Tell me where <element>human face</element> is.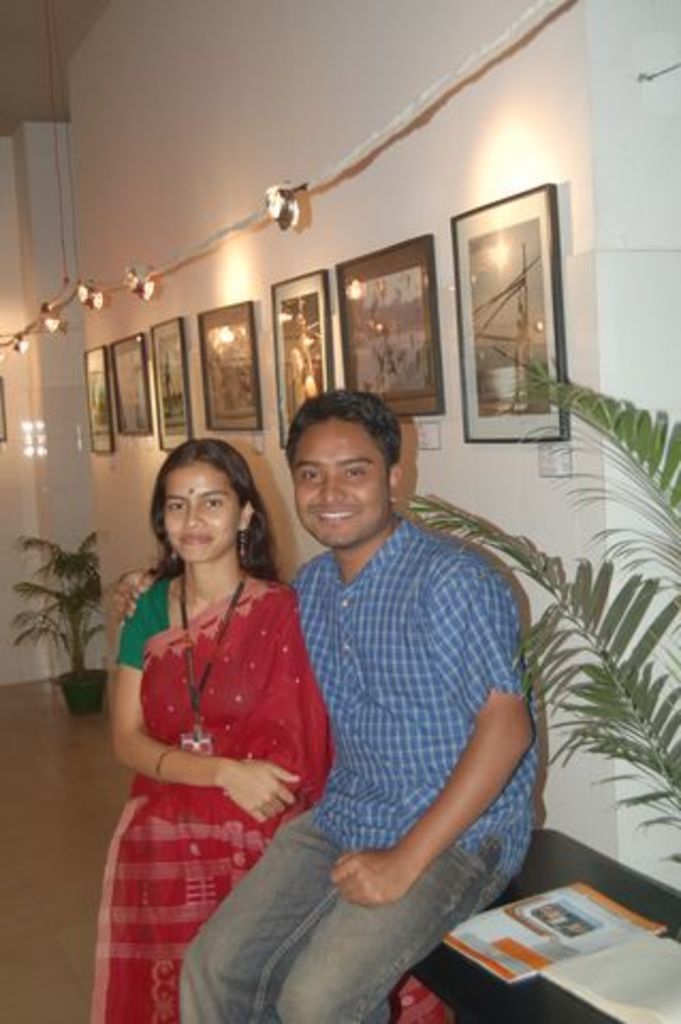
<element>human face</element> is at 295, 414, 386, 550.
